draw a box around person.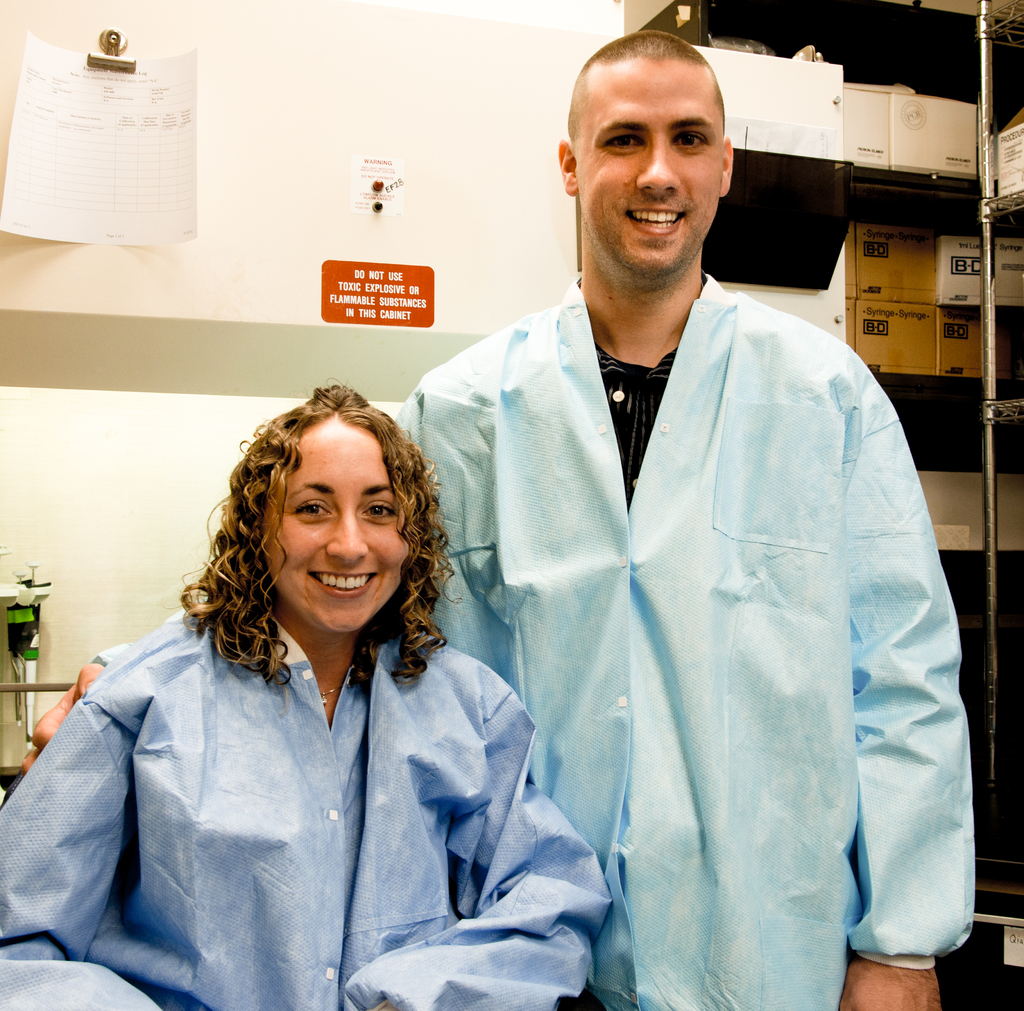
l=0, t=388, r=604, b=1010.
